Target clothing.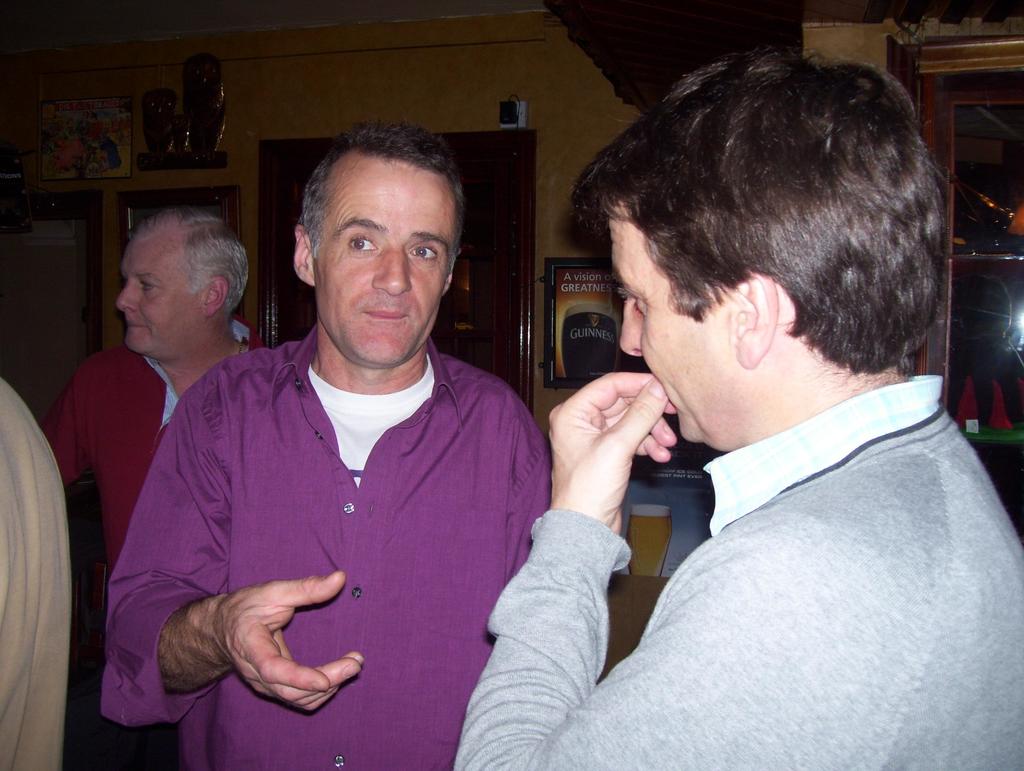
Target region: [x1=41, y1=330, x2=246, y2=770].
